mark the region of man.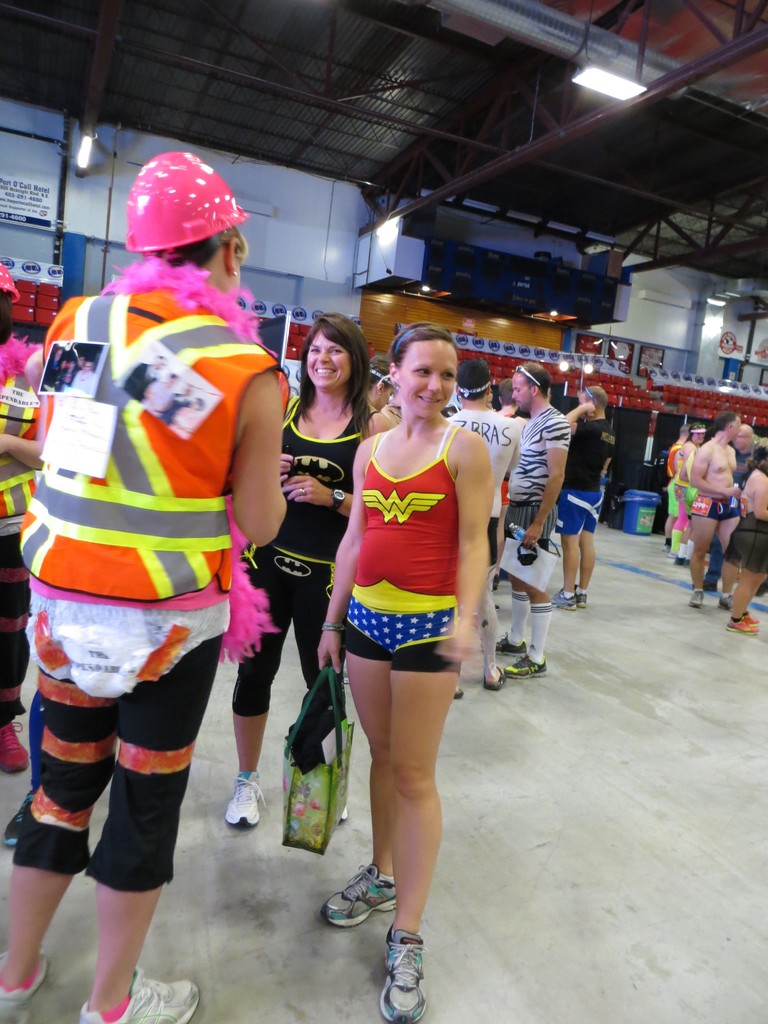
Region: BBox(444, 344, 534, 712).
